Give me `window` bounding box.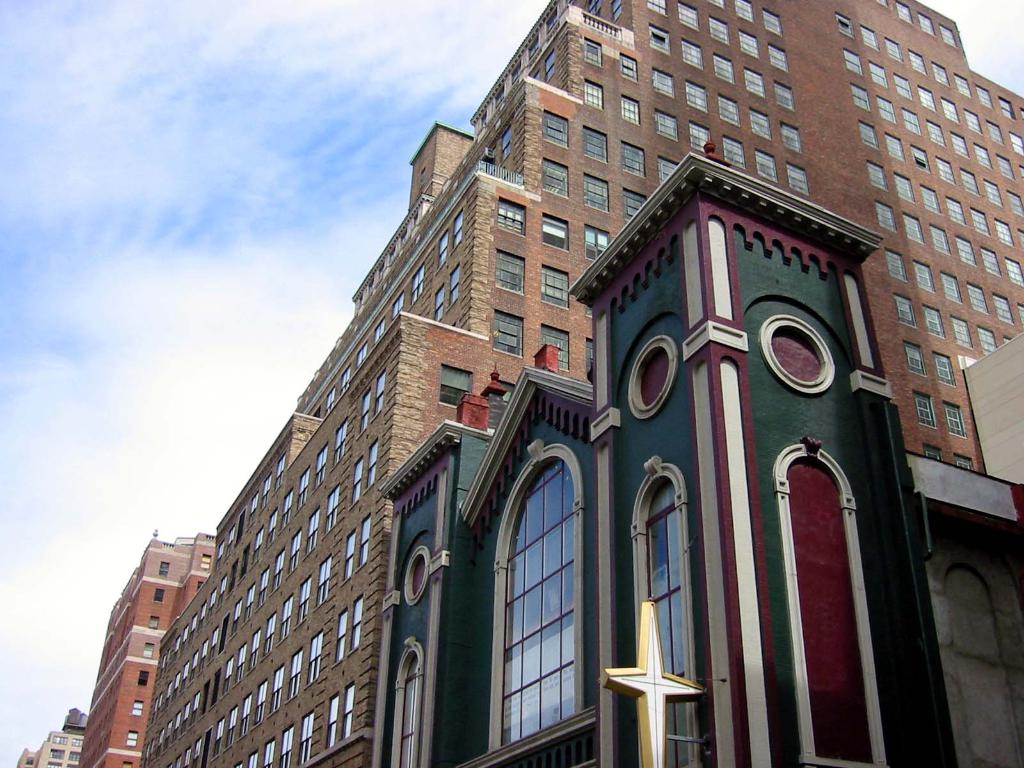
x1=584 y1=125 x2=606 y2=164.
